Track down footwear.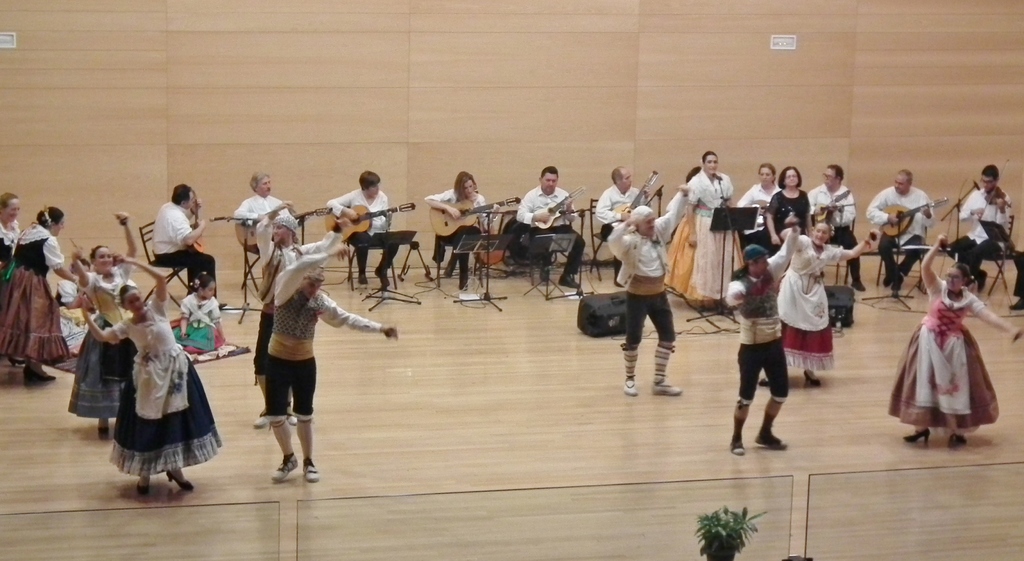
Tracked to bbox=(851, 278, 863, 290).
